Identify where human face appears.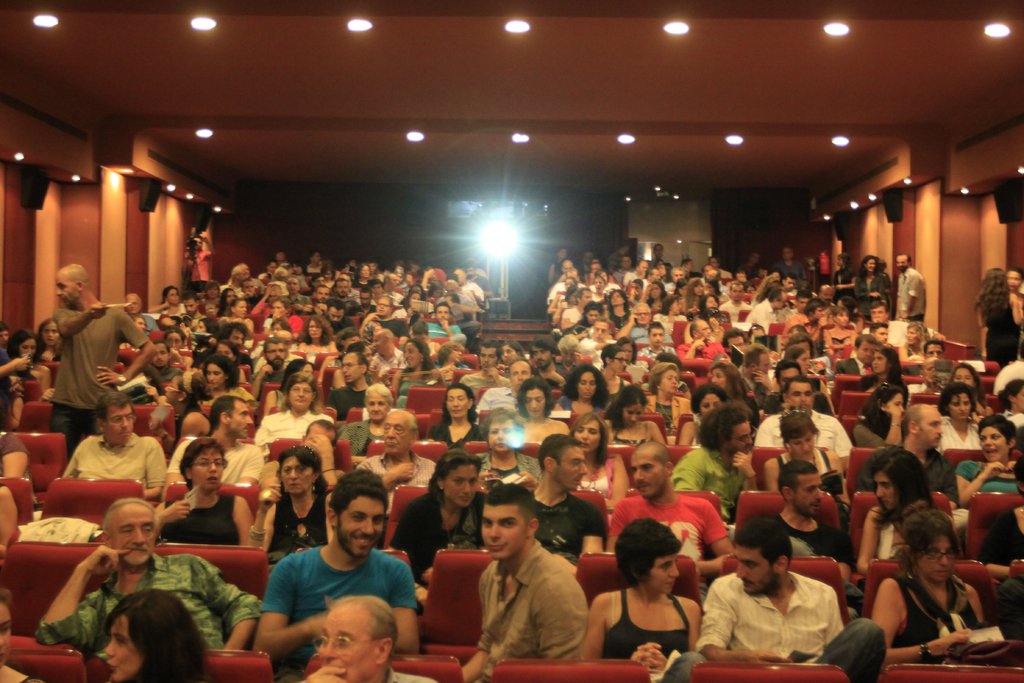
Appears at rect(280, 457, 312, 495).
